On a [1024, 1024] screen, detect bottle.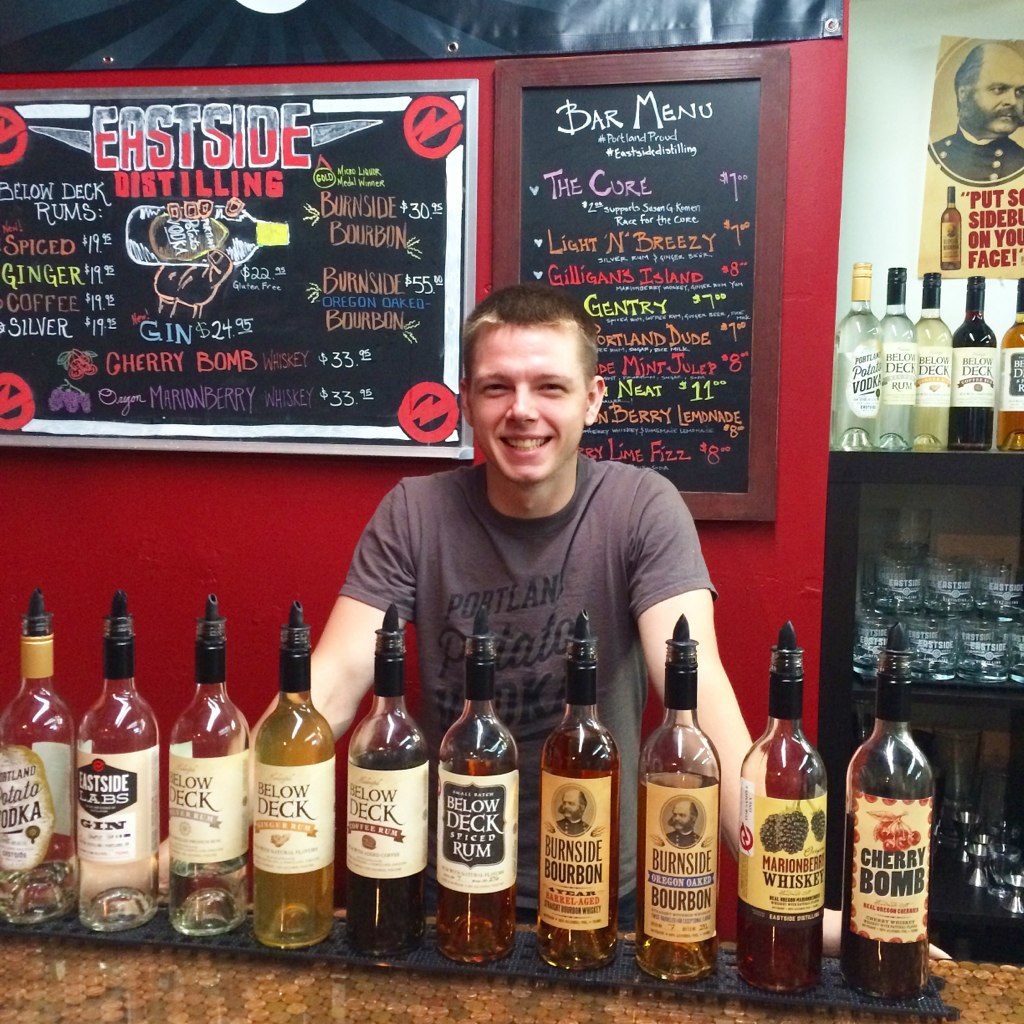
detection(543, 611, 624, 973).
